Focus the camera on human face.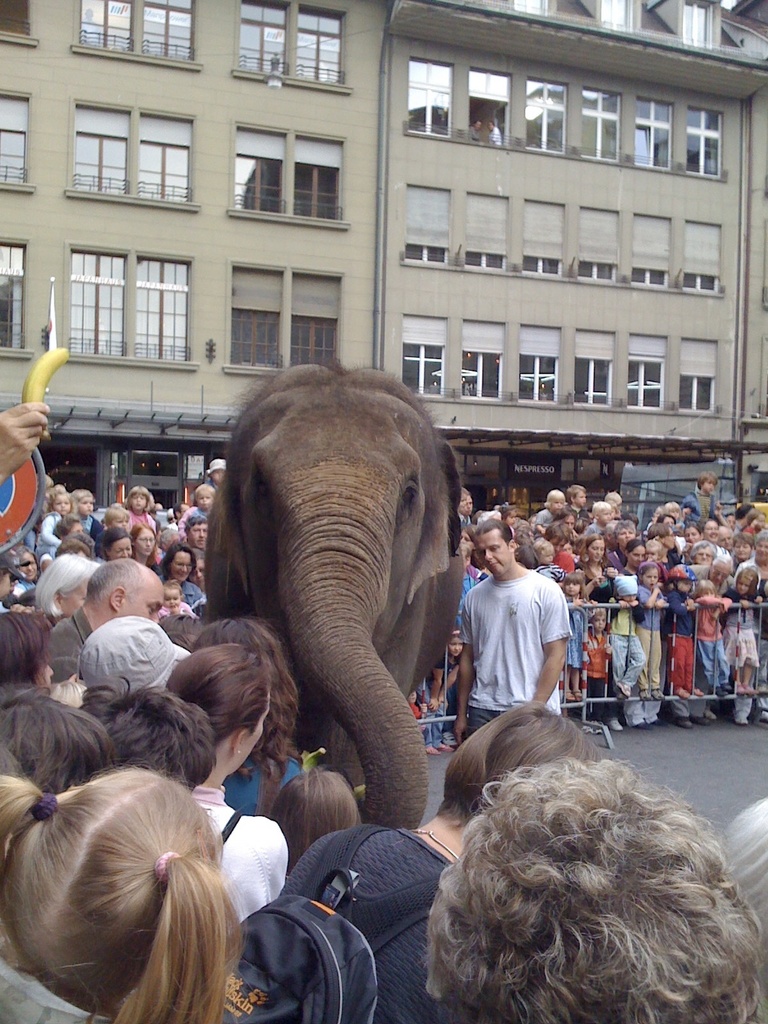
Focus region: locate(599, 506, 613, 527).
